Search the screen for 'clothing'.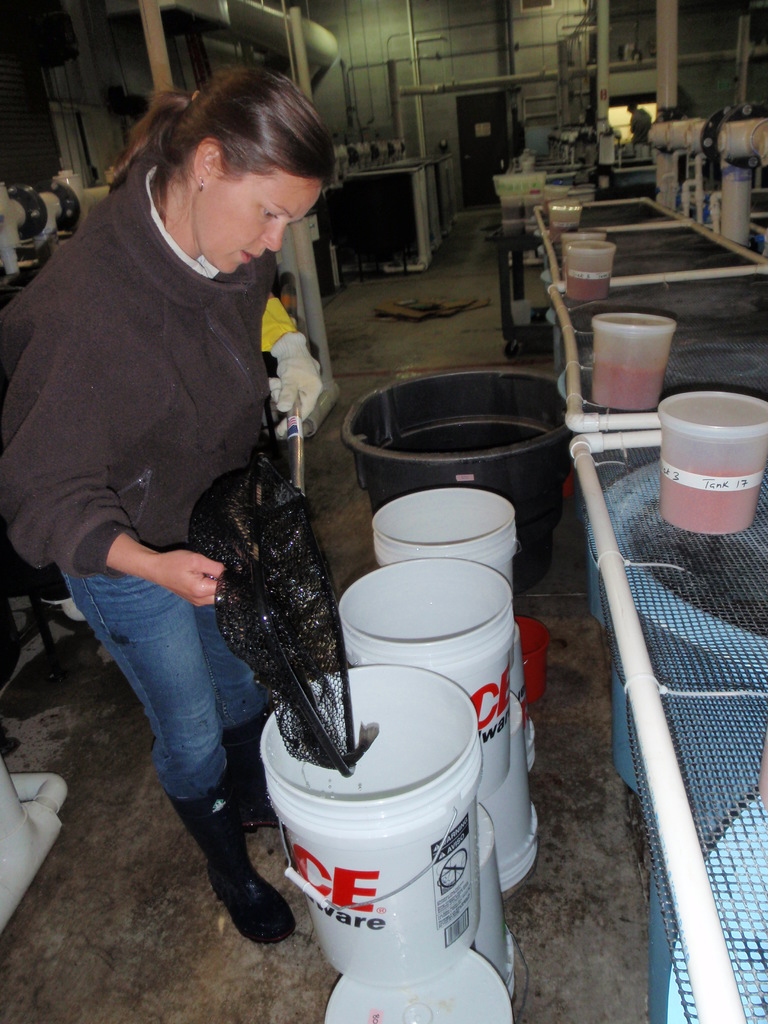
Found at <box>29,131,305,822</box>.
